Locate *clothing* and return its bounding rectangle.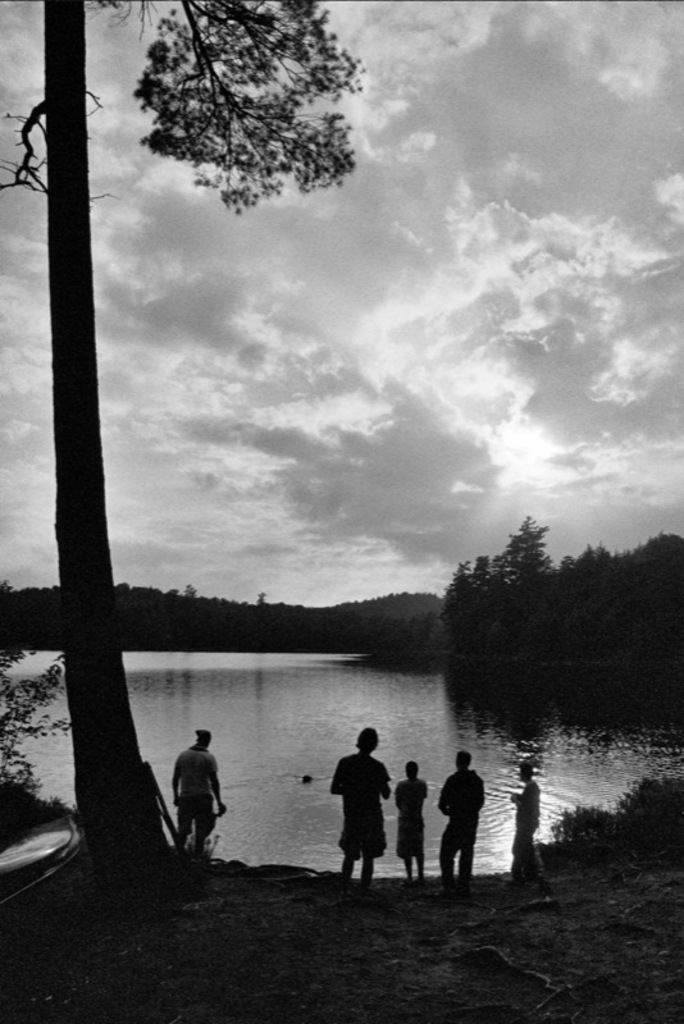
l=442, t=764, r=487, b=872.
